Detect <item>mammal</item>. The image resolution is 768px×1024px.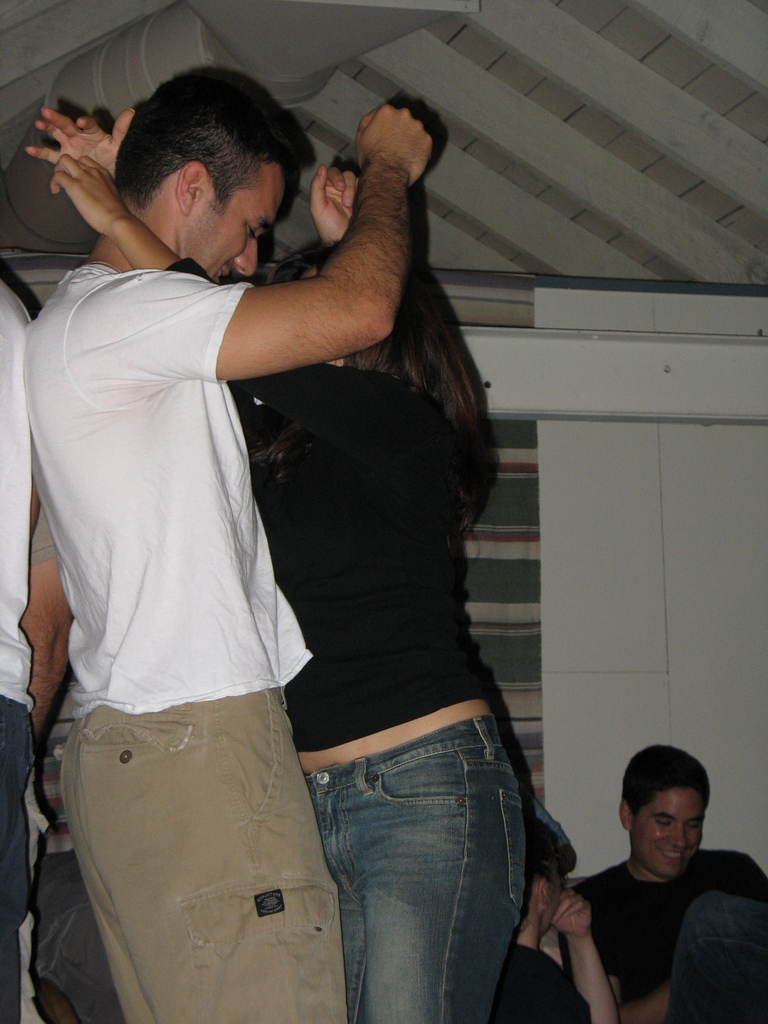
Rect(488, 823, 614, 1023).
